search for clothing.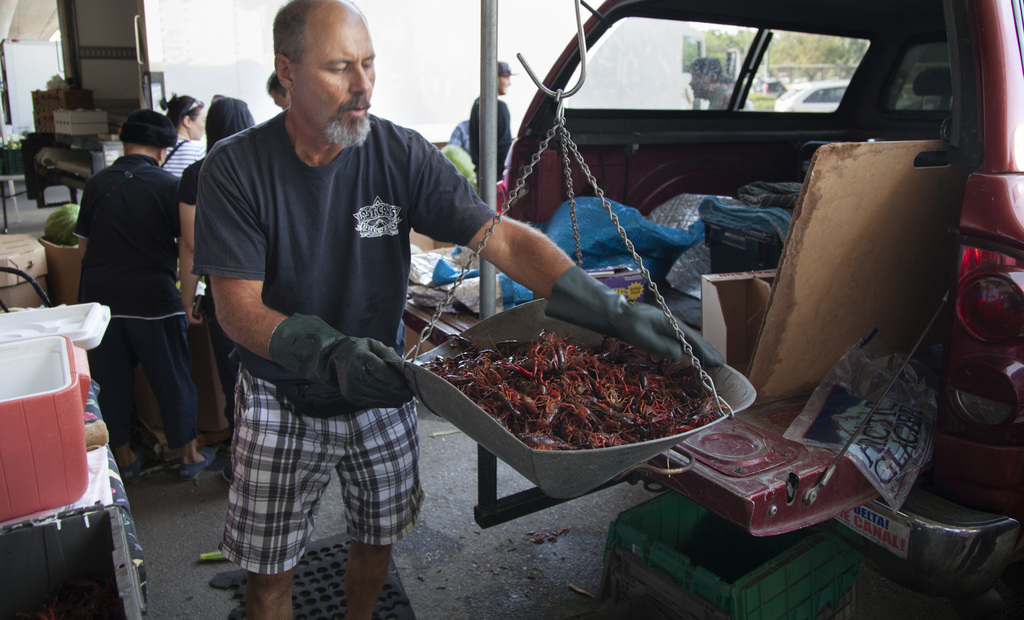
Found at 710, 84, 753, 111.
